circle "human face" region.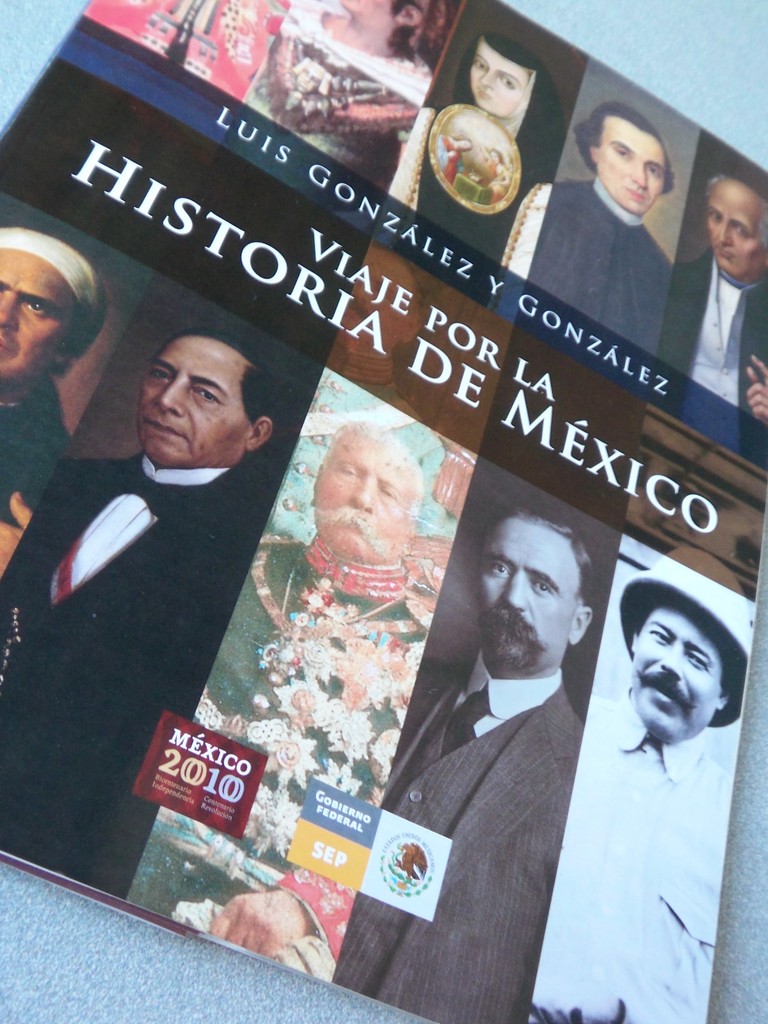
Region: (left=138, top=337, right=246, bottom=467).
